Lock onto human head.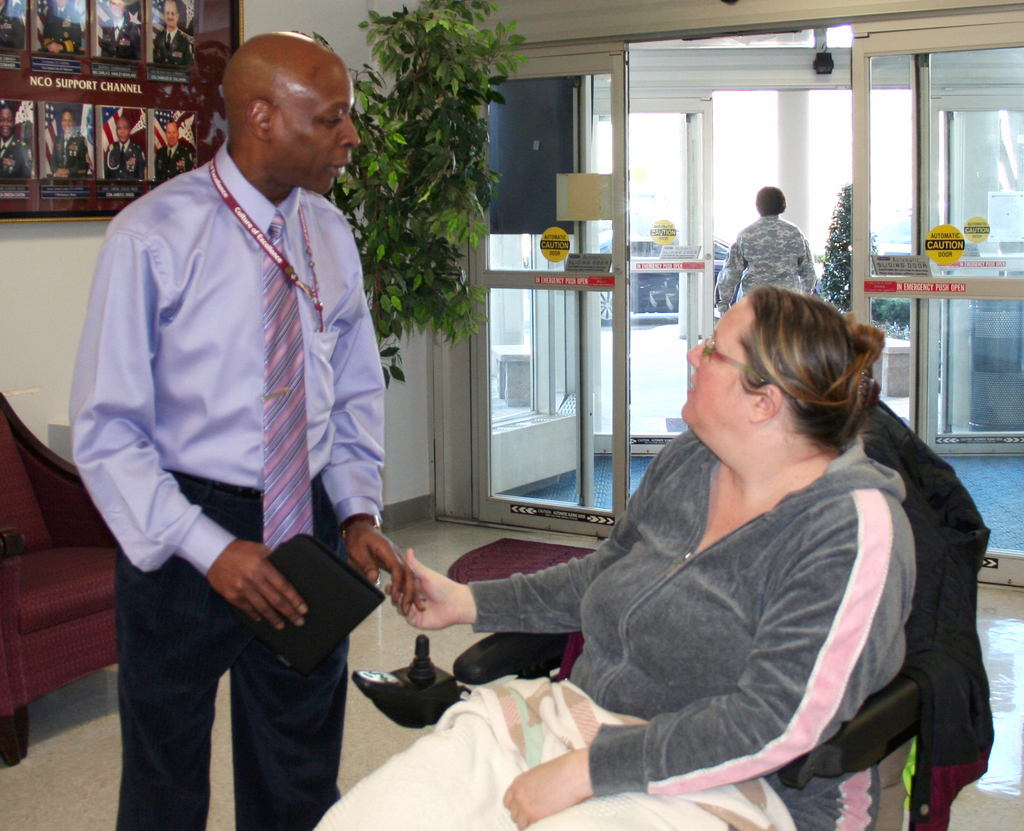
Locked: rect(113, 115, 129, 142).
